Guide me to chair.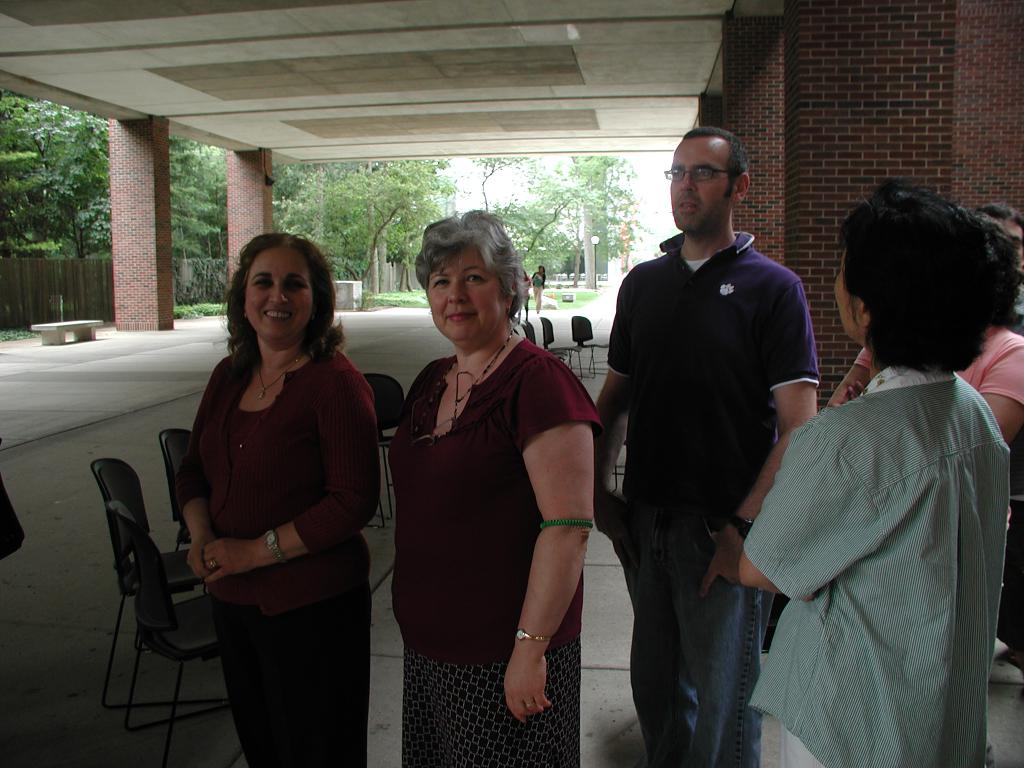
Guidance: left=541, top=316, right=583, bottom=380.
